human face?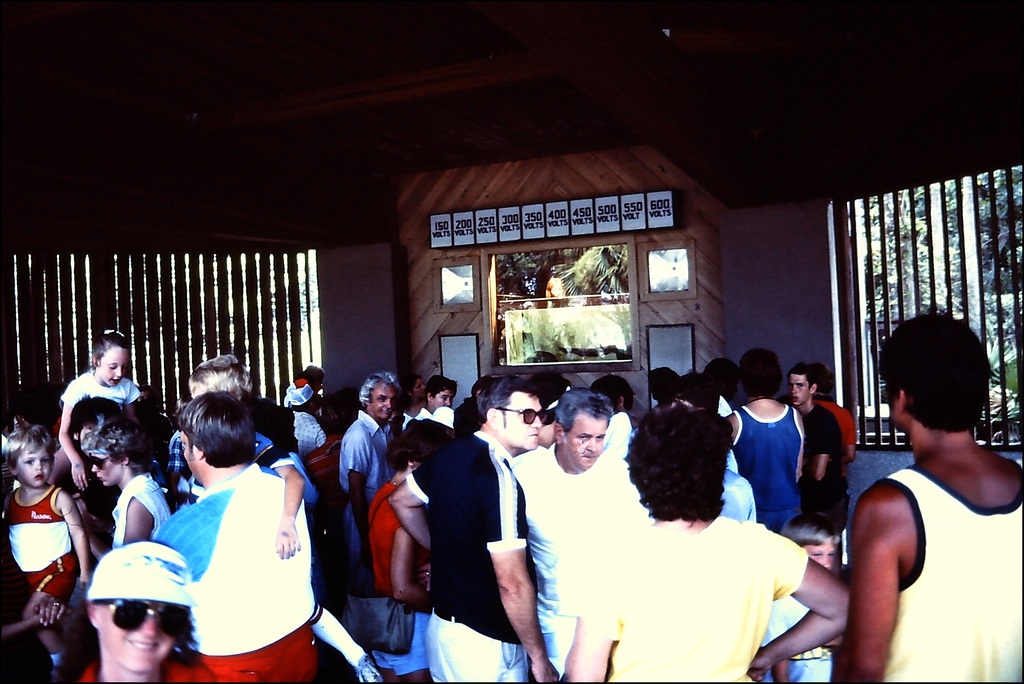
box=[90, 453, 119, 488]
